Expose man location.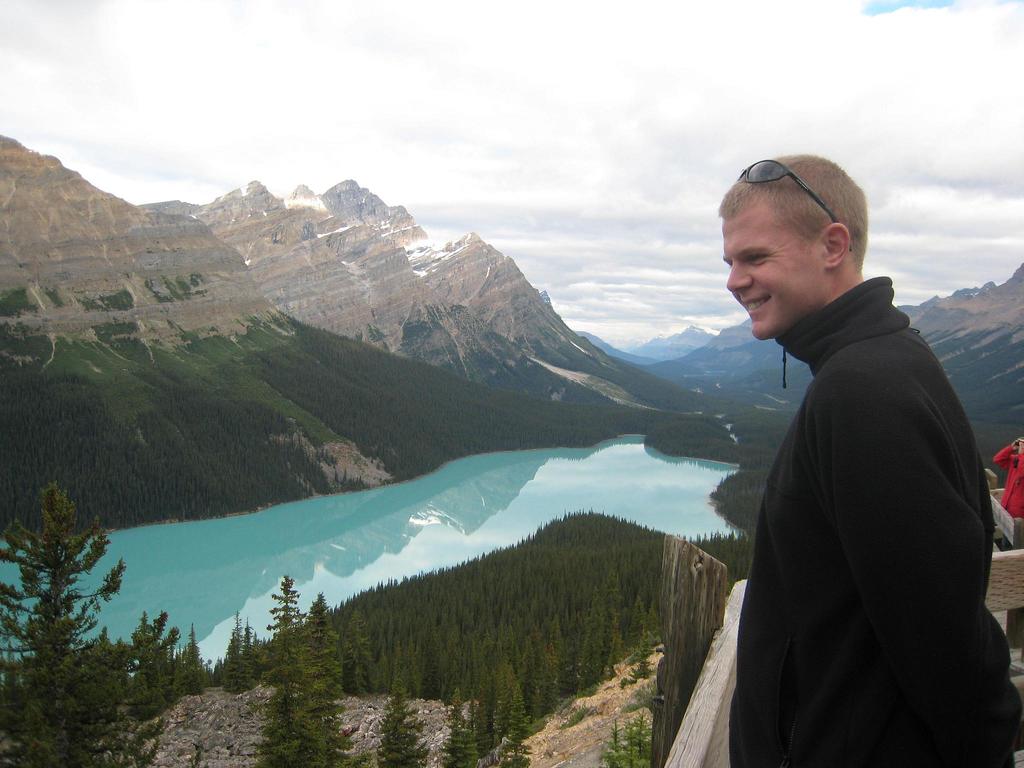
Exposed at bbox=[696, 143, 1008, 751].
